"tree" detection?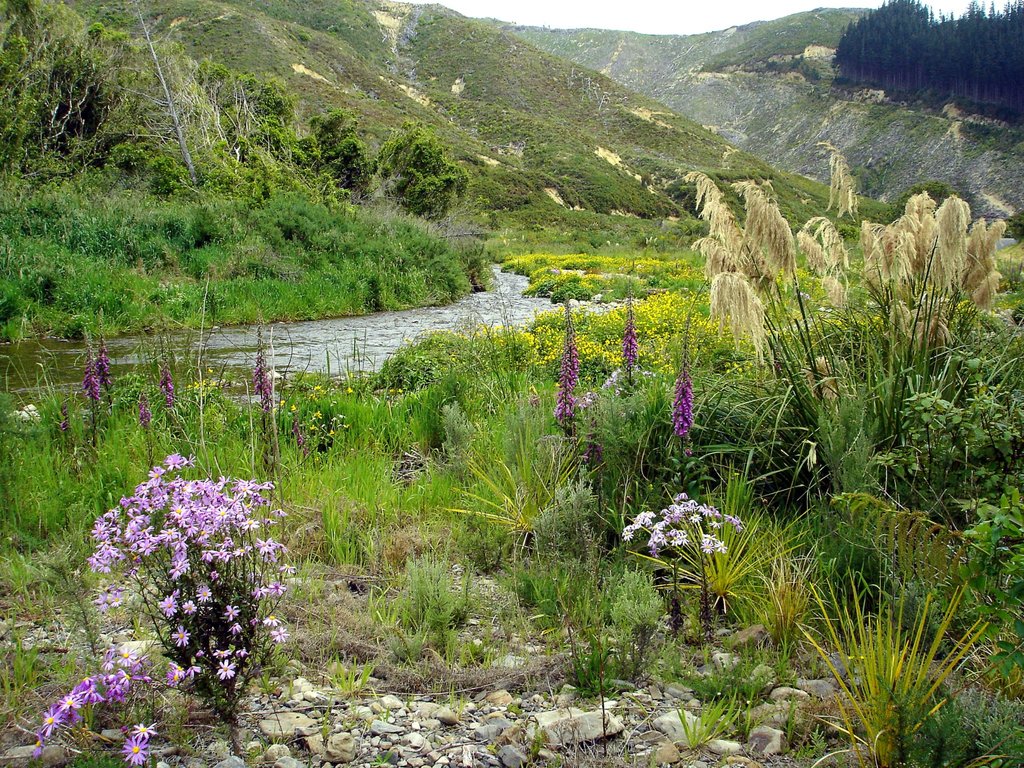
bbox=[889, 179, 962, 220]
